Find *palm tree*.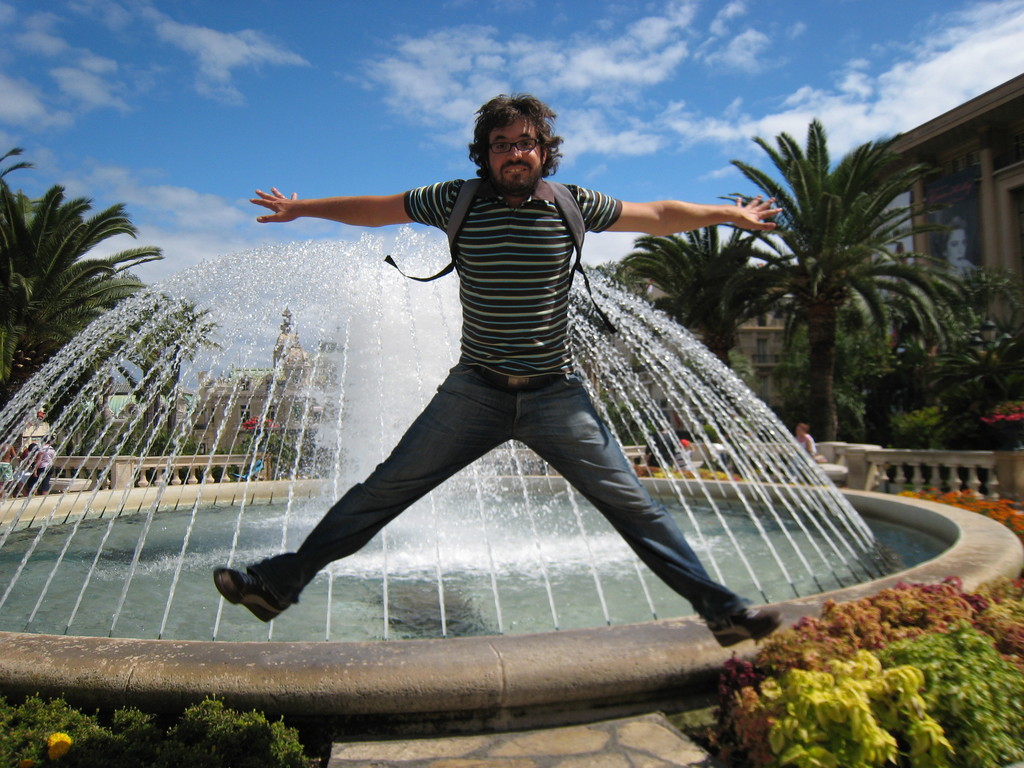
l=643, t=215, r=814, b=371.
